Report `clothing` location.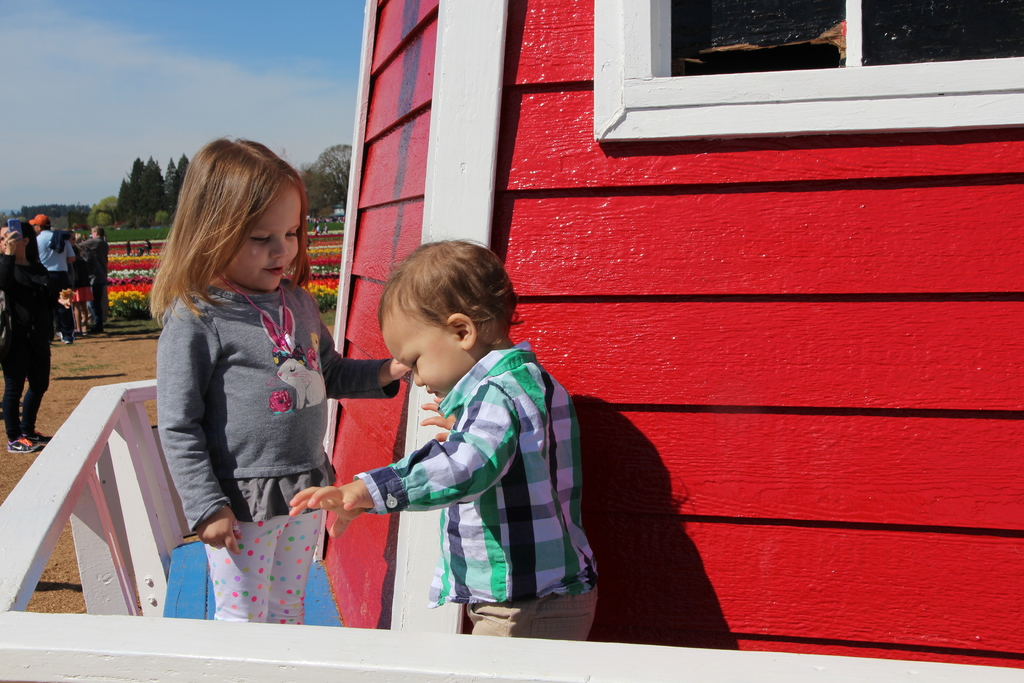
Report: box(334, 317, 590, 629).
